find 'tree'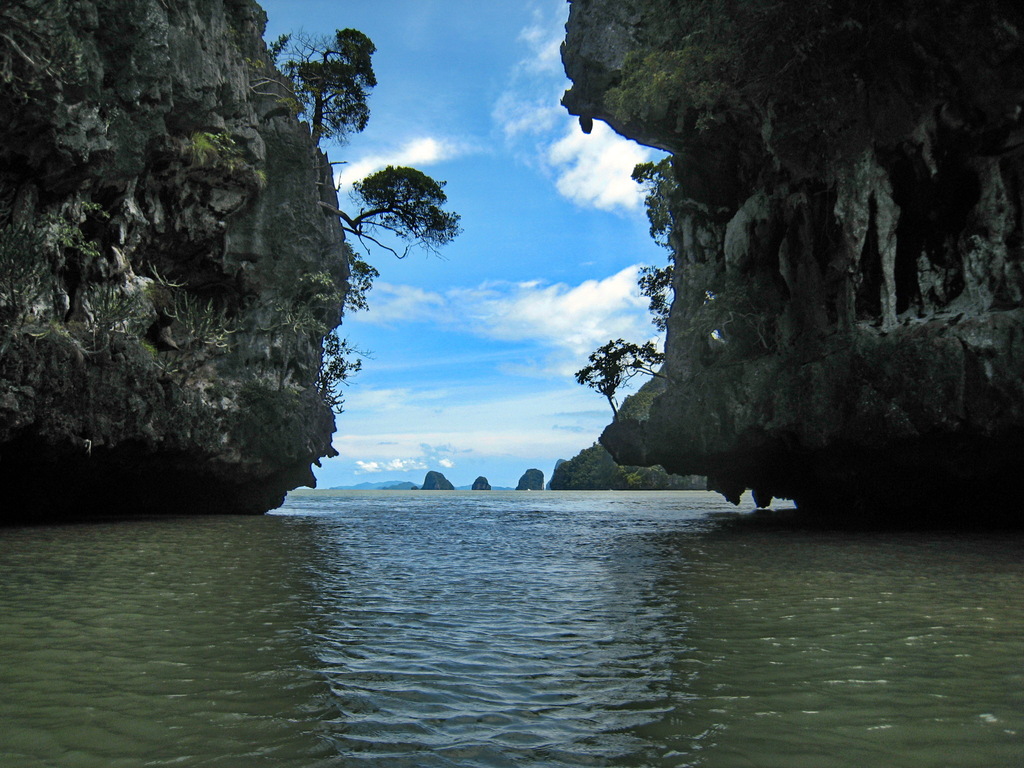
BBox(266, 22, 382, 150)
